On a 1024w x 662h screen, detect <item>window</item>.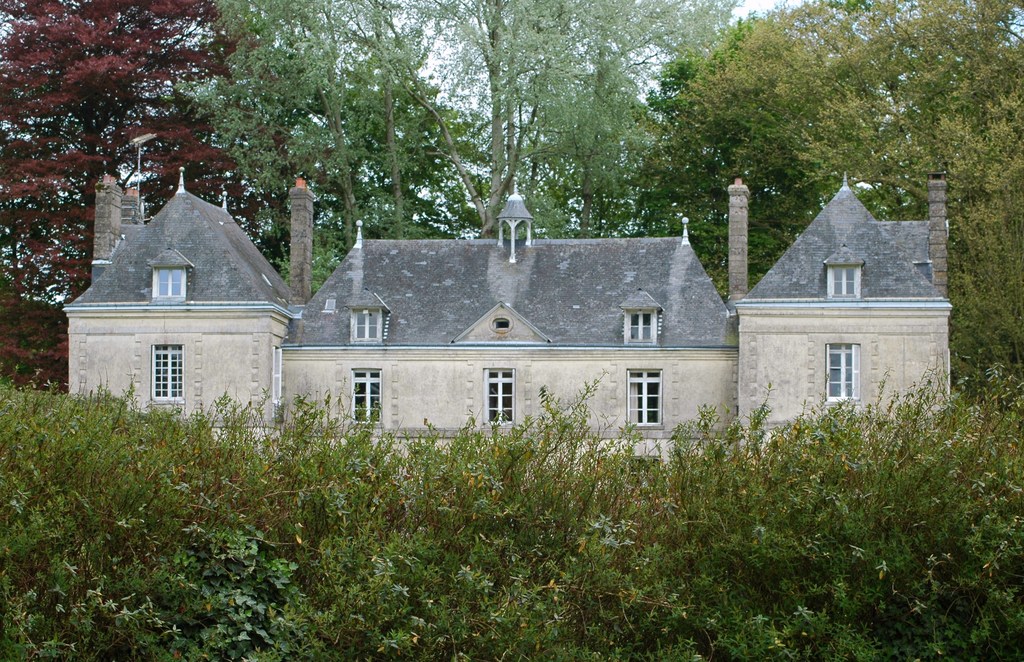
bbox(155, 267, 184, 293).
